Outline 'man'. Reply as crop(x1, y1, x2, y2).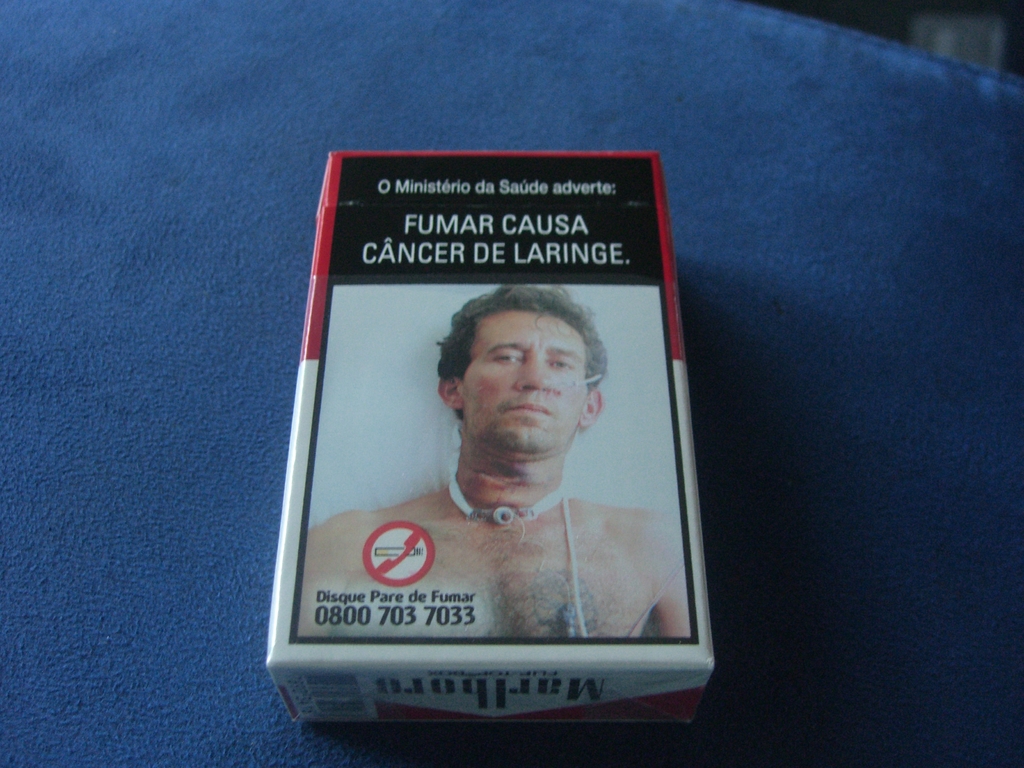
crop(300, 277, 689, 638).
